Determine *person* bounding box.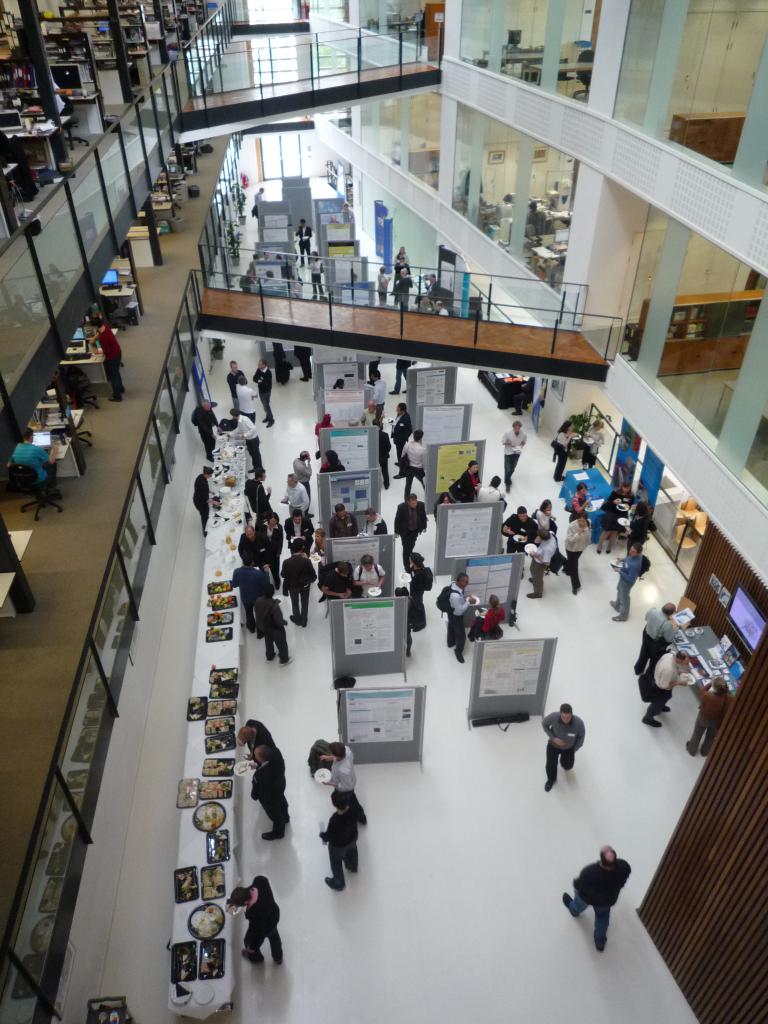
Determined: {"x1": 250, "y1": 355, "x2": 273, "y2": 433}.
